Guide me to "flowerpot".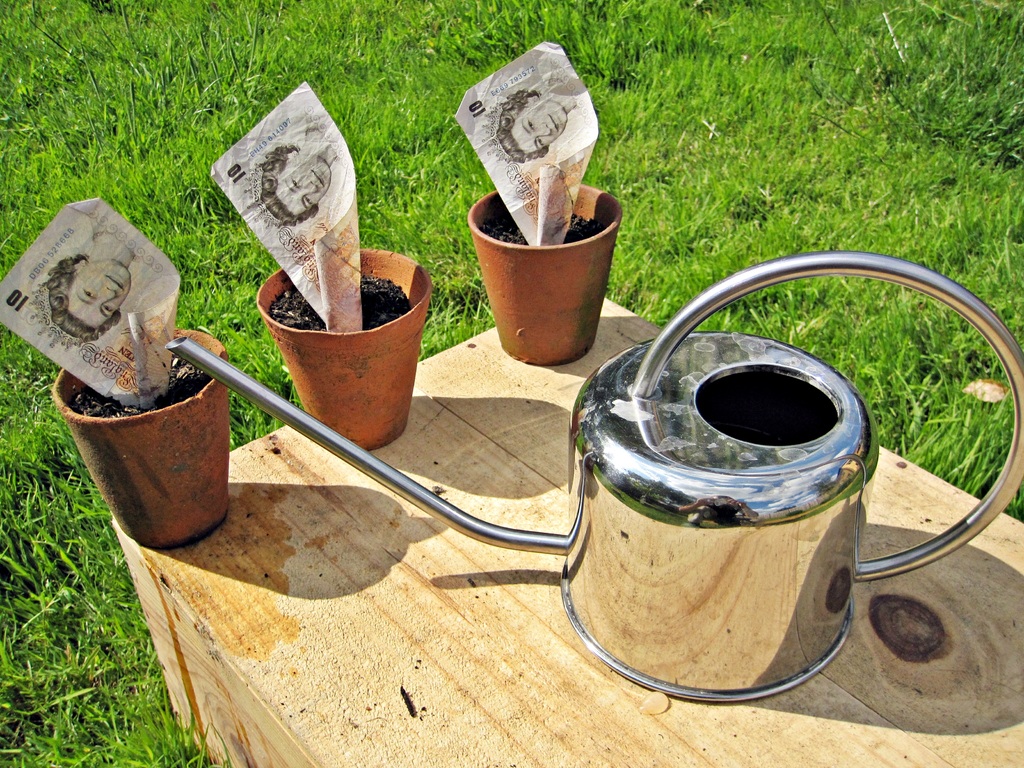
Guidance: 465/183/623/369.
